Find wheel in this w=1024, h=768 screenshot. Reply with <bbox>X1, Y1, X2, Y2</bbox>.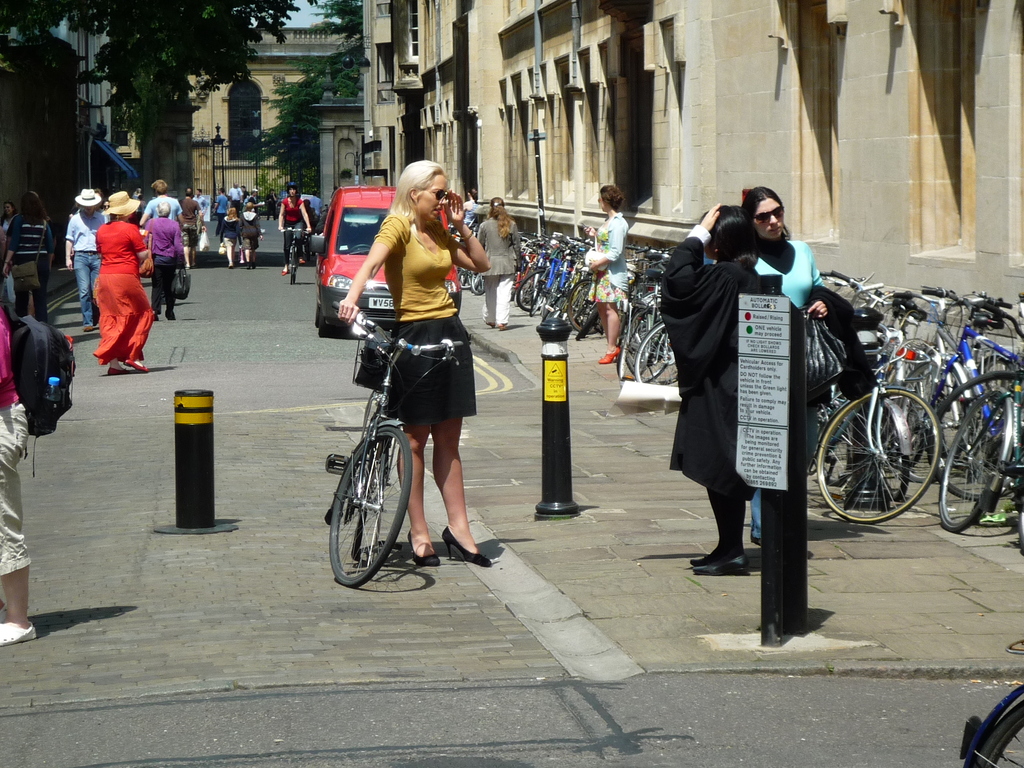
<bbox>620, 300, 667, 380</bbox>.
